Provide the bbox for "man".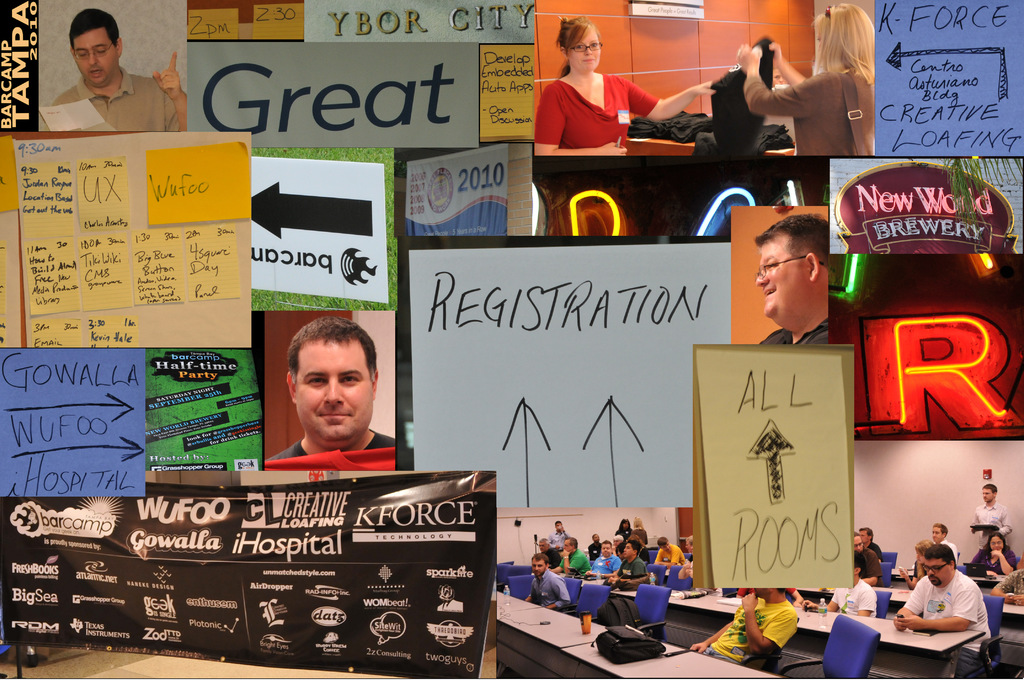
l=689, t=579, r=799, b=668.
